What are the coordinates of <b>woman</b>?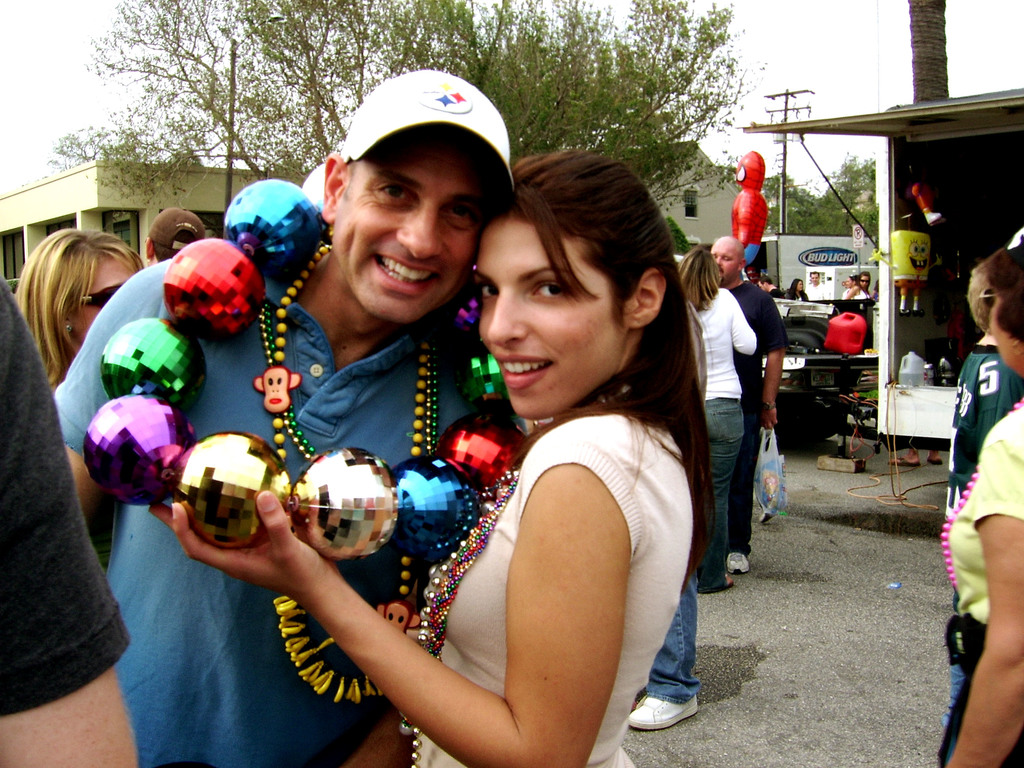
[684,241,756,598].
